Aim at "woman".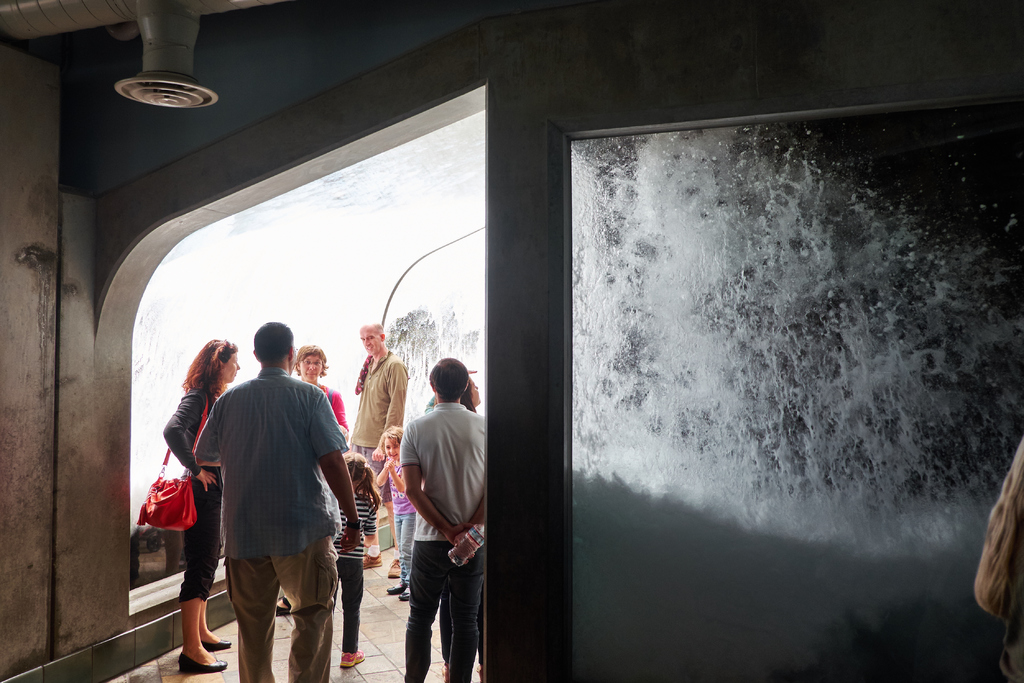
Aimed at rect(288, 347, 350, 443).
